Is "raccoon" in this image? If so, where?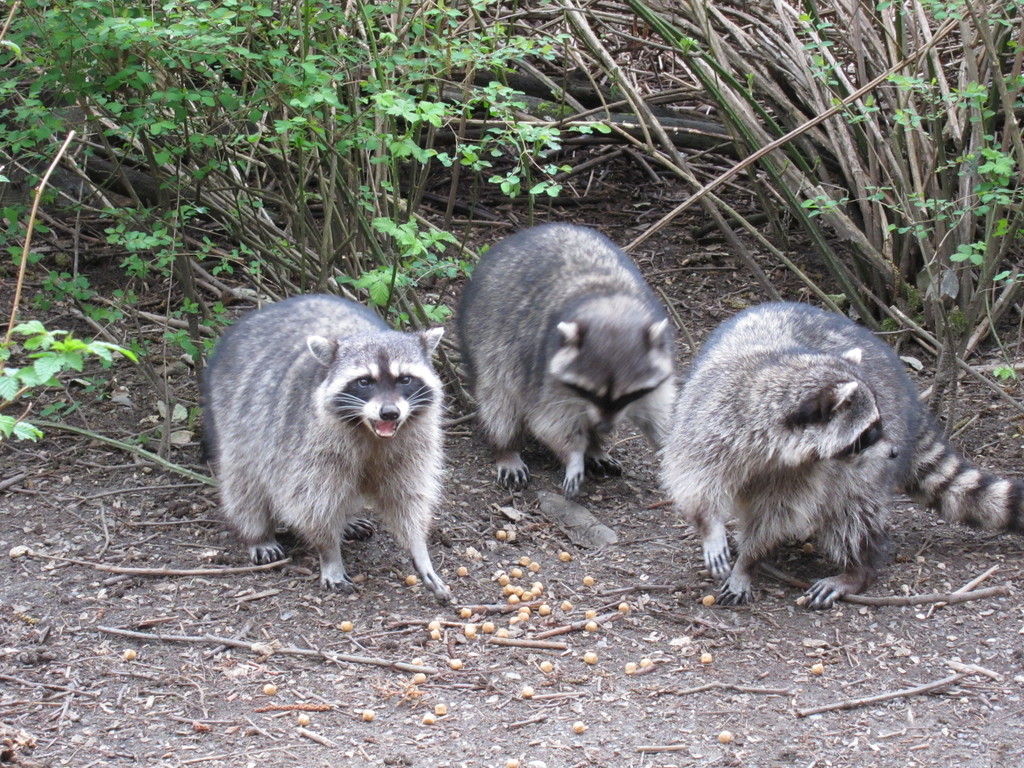
Yes, at 655:296:1023:607.
